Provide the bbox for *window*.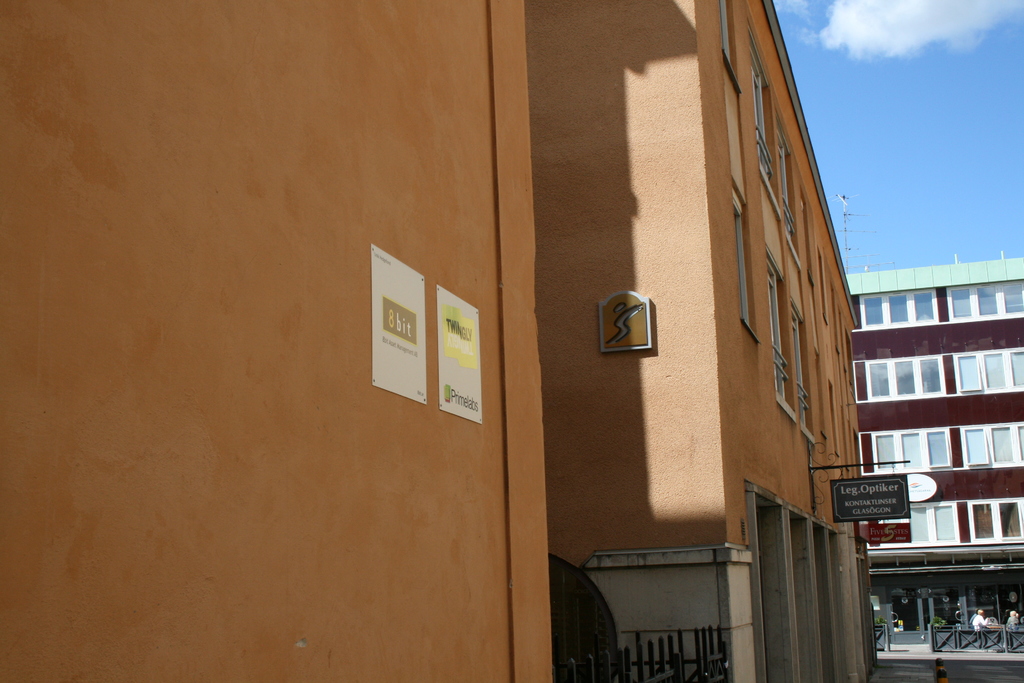
rect(748, 21, 781, 218).
